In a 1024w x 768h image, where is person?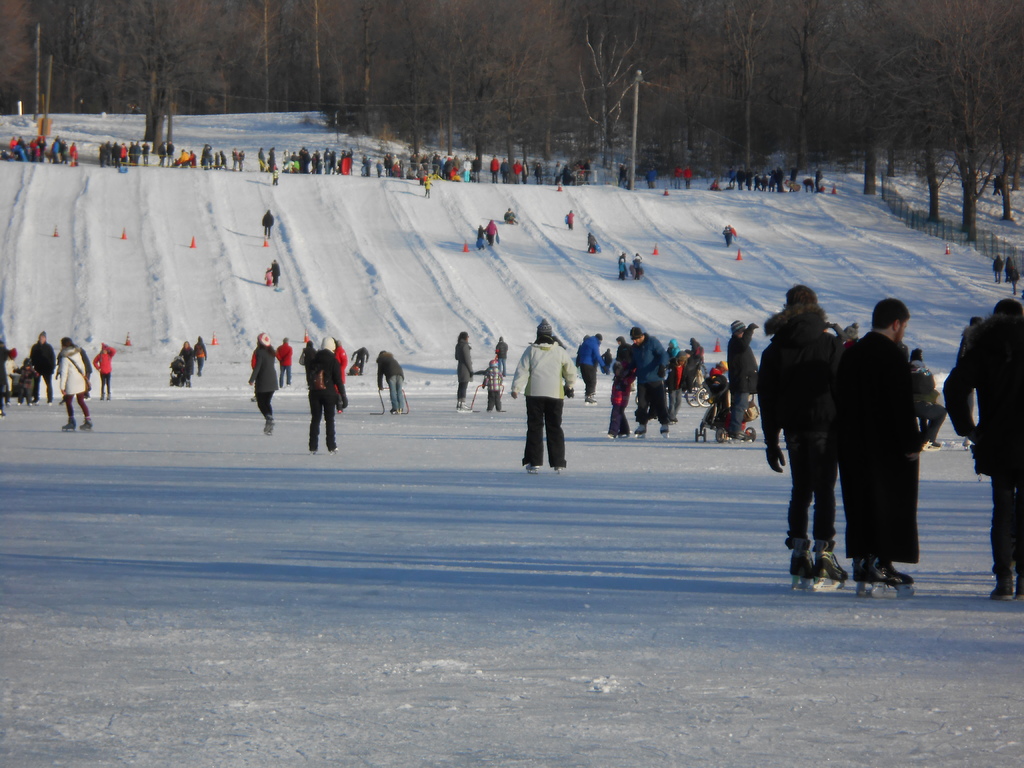
box(508, 318, 577, 474).
